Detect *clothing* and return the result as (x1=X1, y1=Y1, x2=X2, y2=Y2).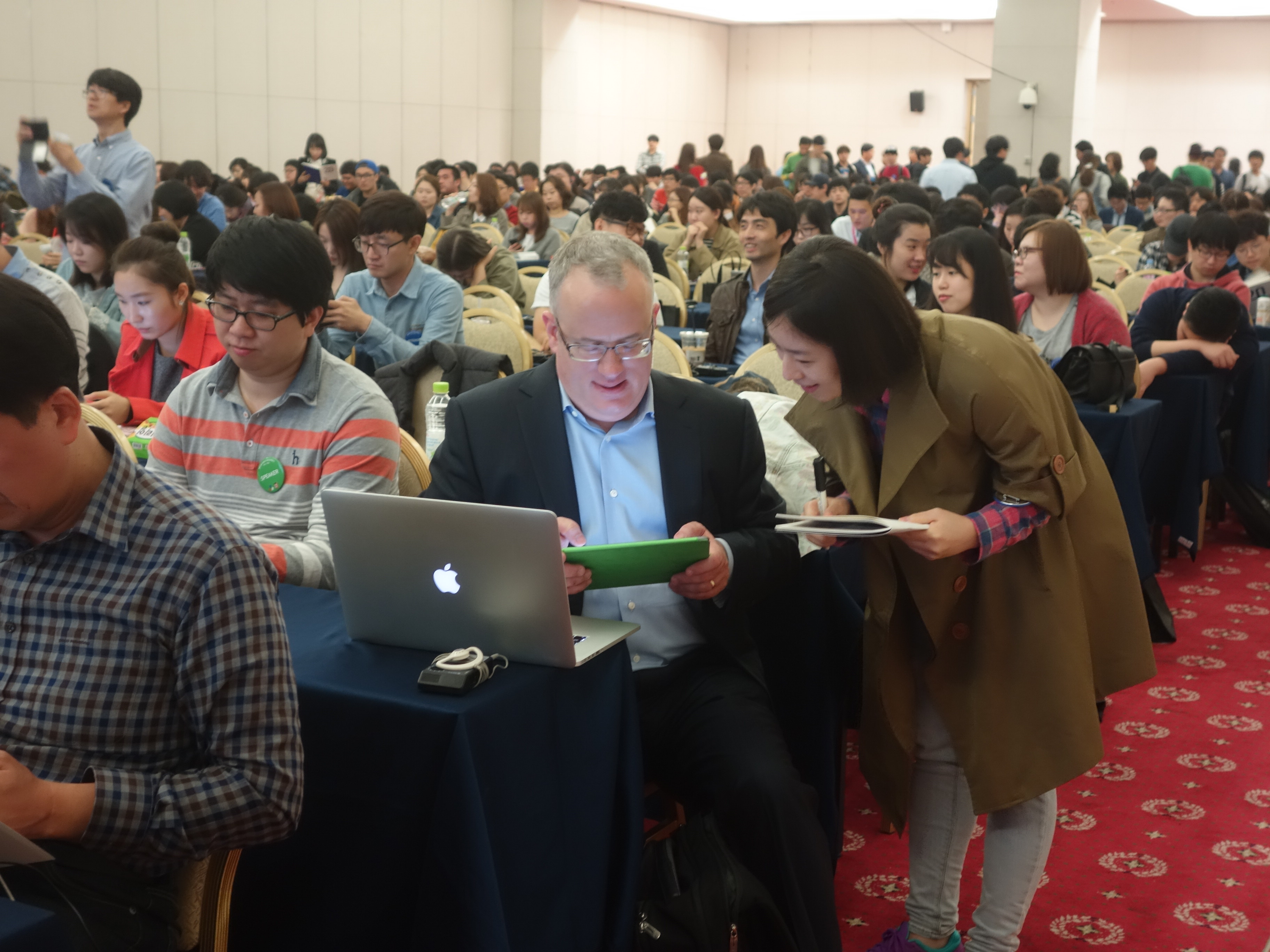
(x1=306, y1=58, x2=317, y2=64).
